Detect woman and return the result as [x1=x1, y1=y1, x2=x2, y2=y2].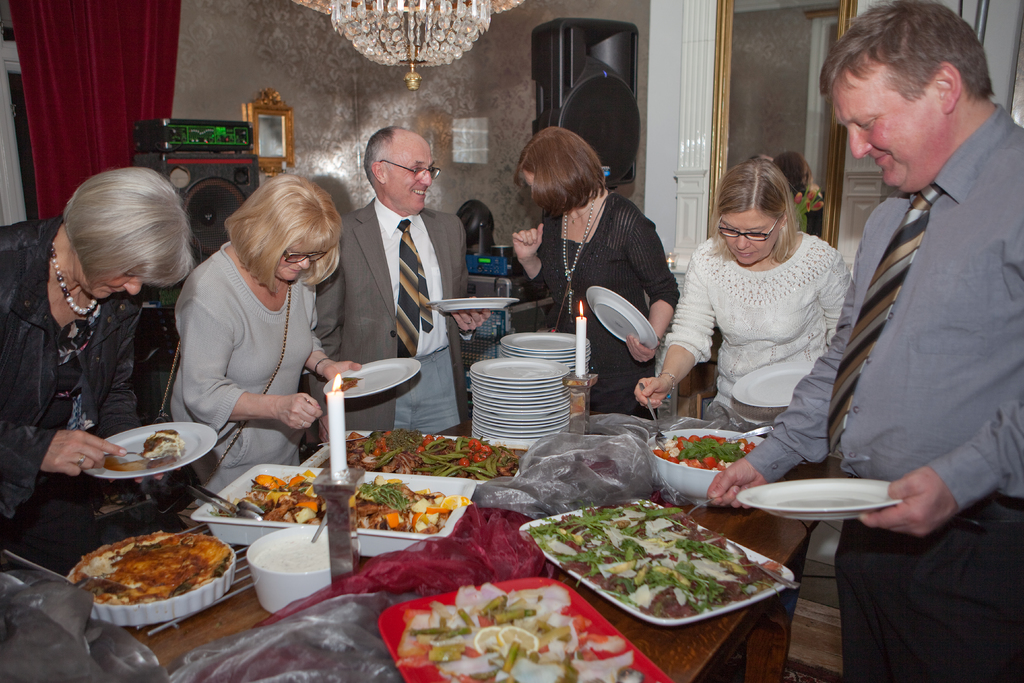
[x1=632, y1=158, x2=879, y2=433].
